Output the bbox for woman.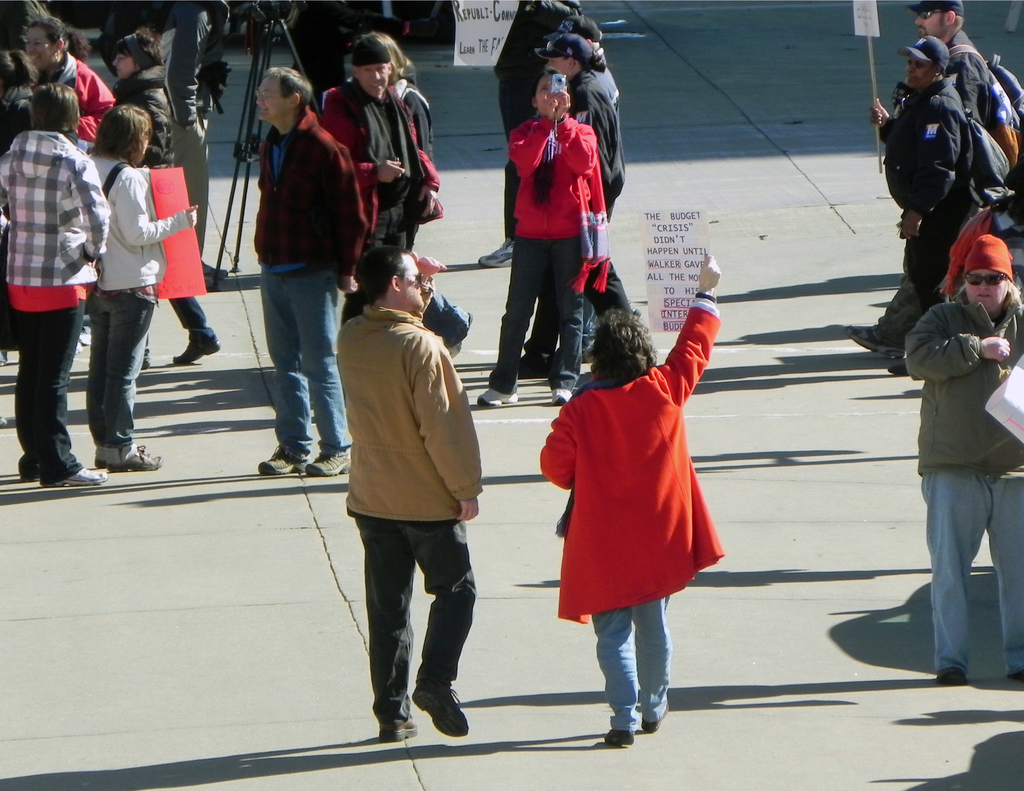
109/22/225/373.
